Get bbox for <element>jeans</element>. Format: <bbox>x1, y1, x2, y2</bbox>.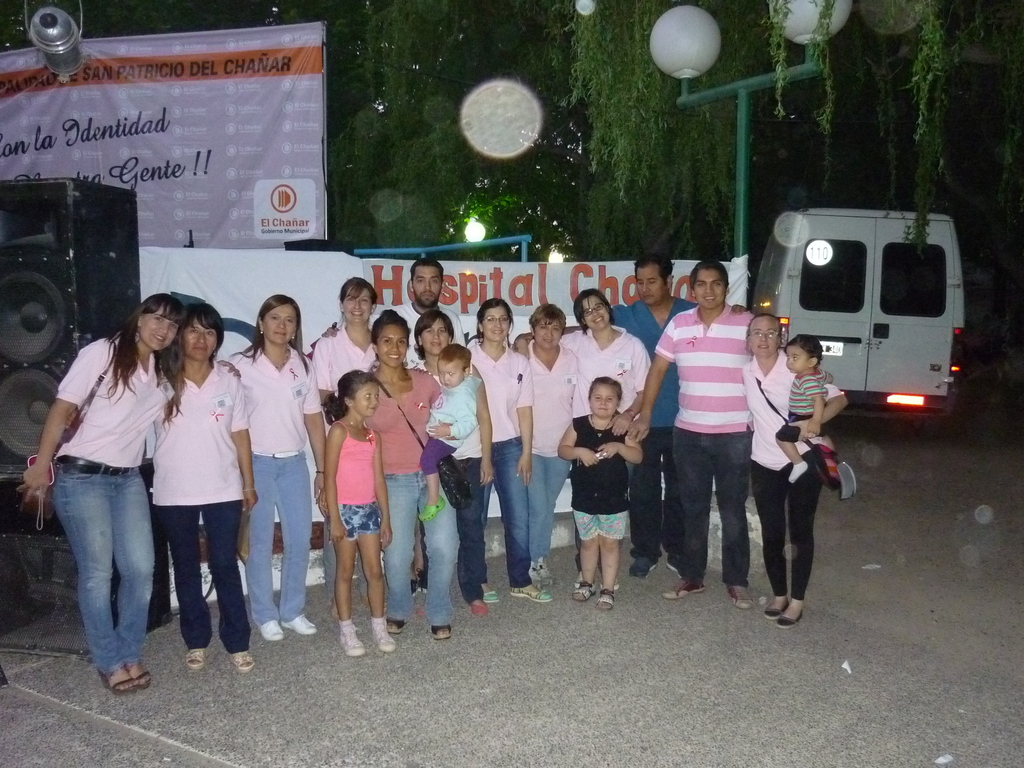
<bbox>374, 470, 457, 630</bbox>.
